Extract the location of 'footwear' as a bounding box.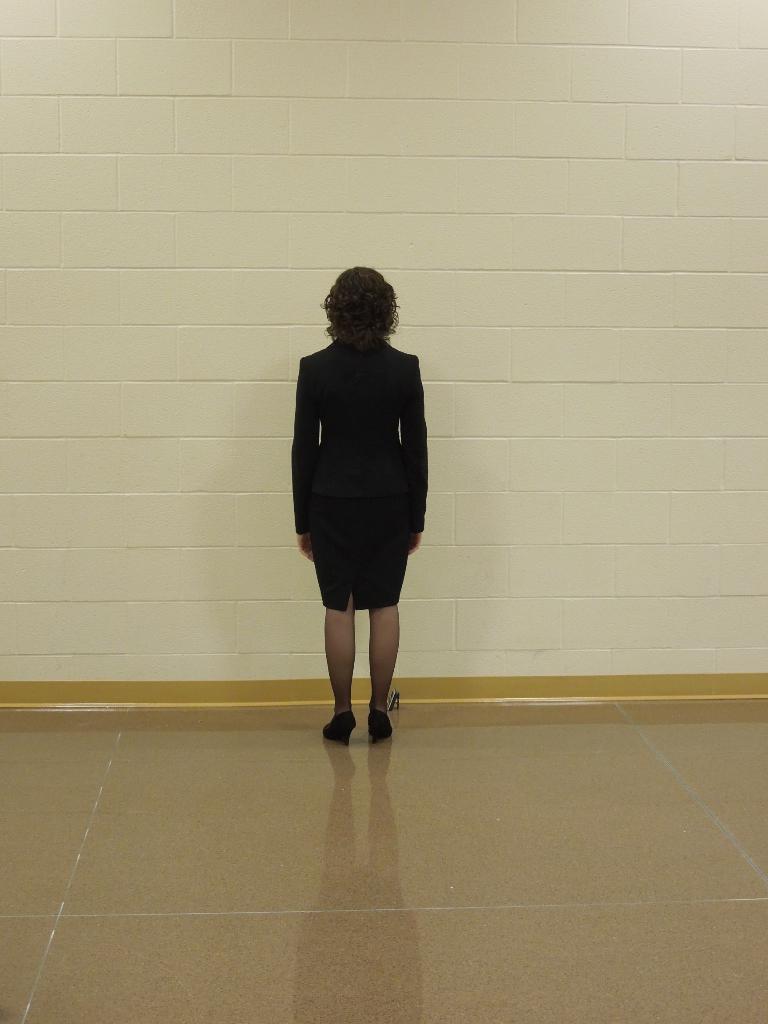
Rect(363, 708, 393, 743).
